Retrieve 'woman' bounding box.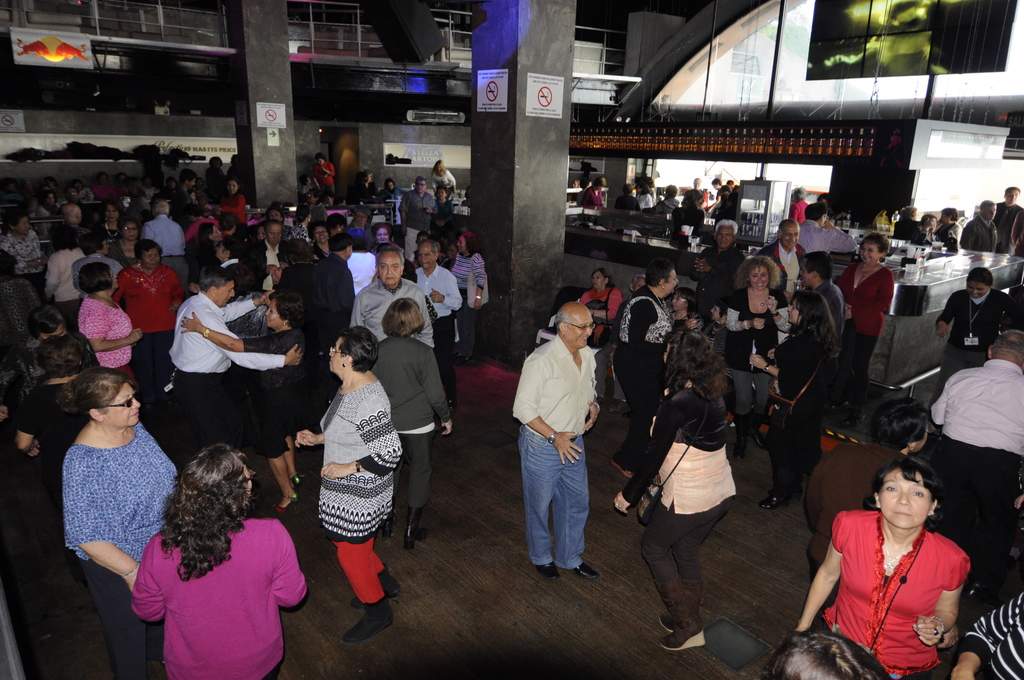
Bounding box: (x1=76, y1=257, x2=142, y2=391).
